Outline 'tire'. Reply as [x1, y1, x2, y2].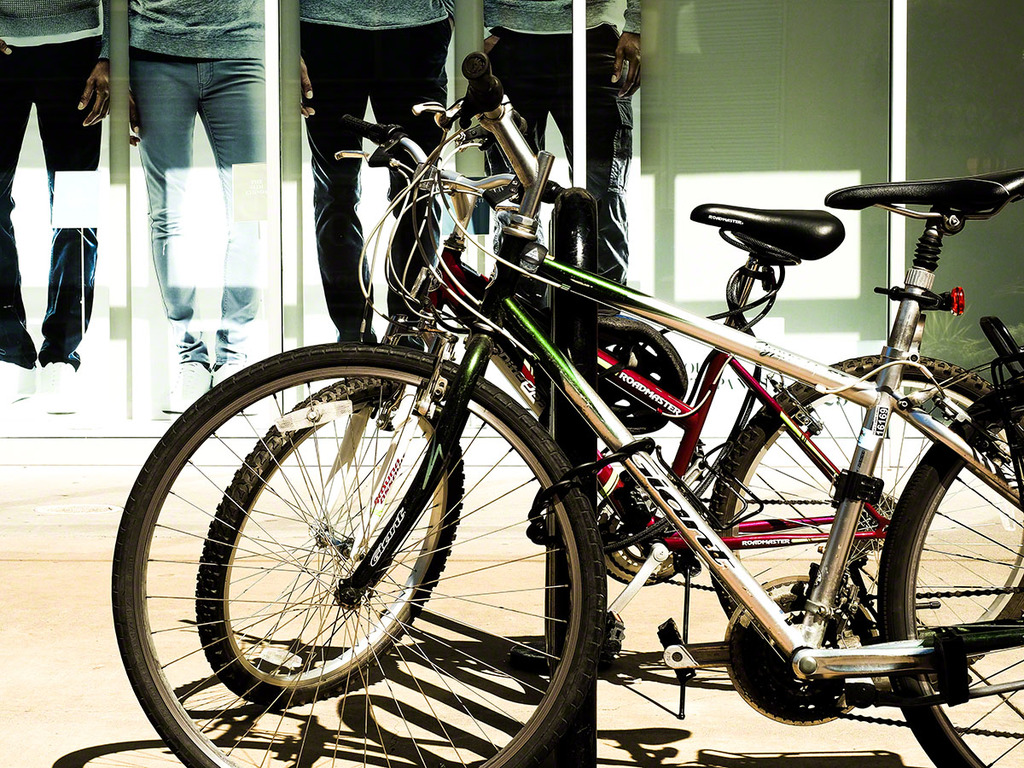
[879, 370, 1023, 767].
